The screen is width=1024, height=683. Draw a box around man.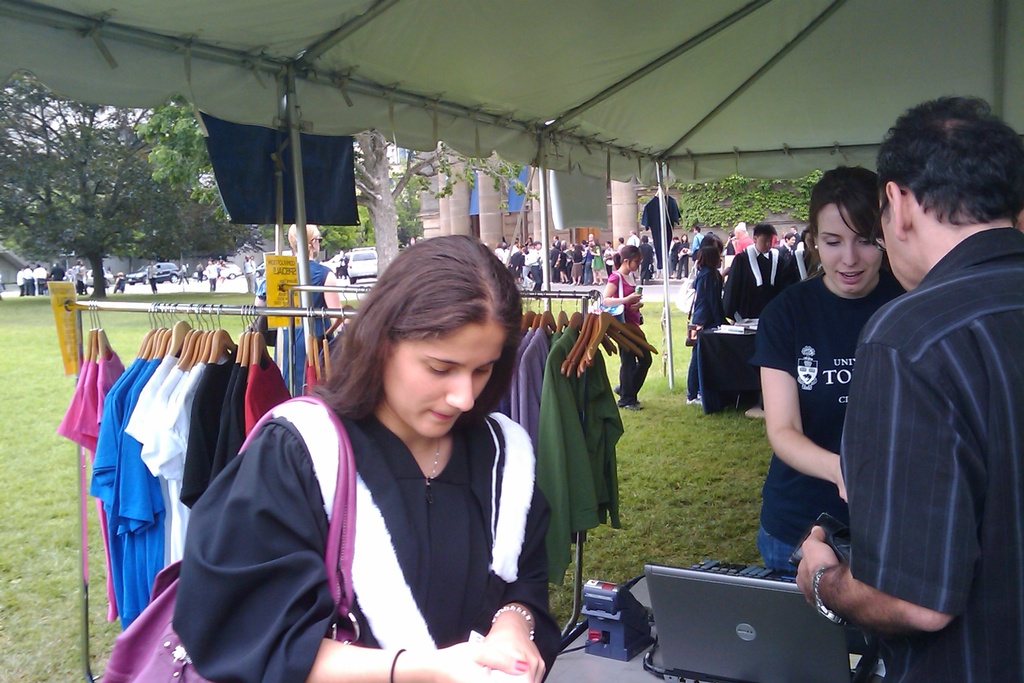
(253,222,346,395).
